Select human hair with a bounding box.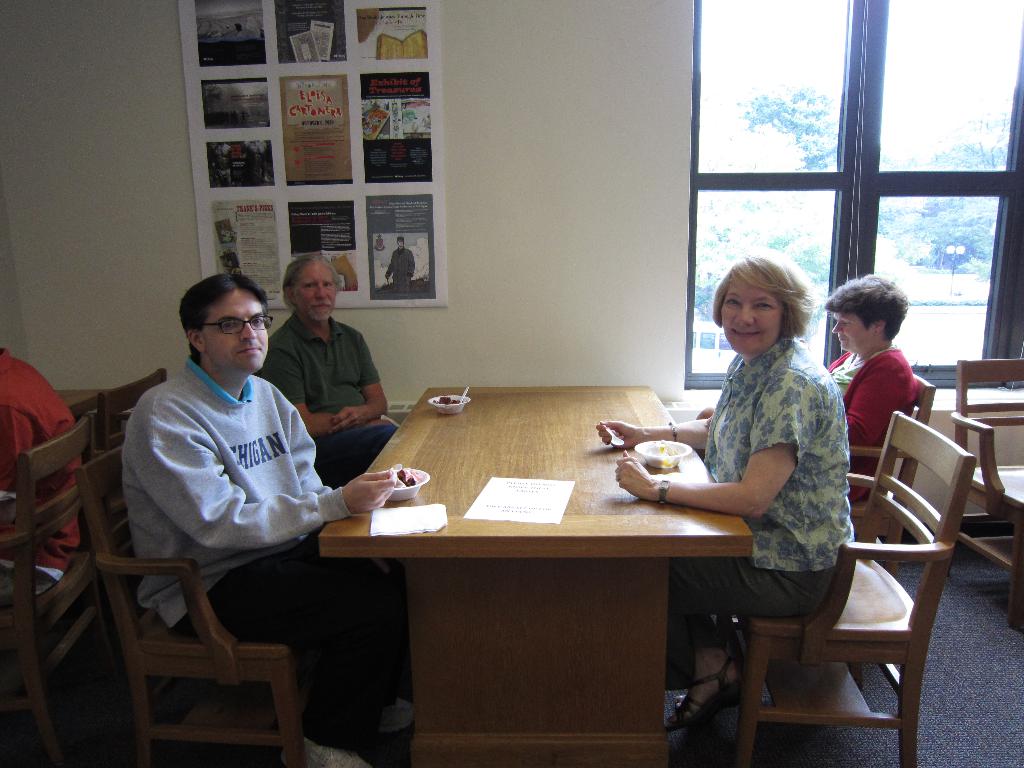
282 257 346 307.
